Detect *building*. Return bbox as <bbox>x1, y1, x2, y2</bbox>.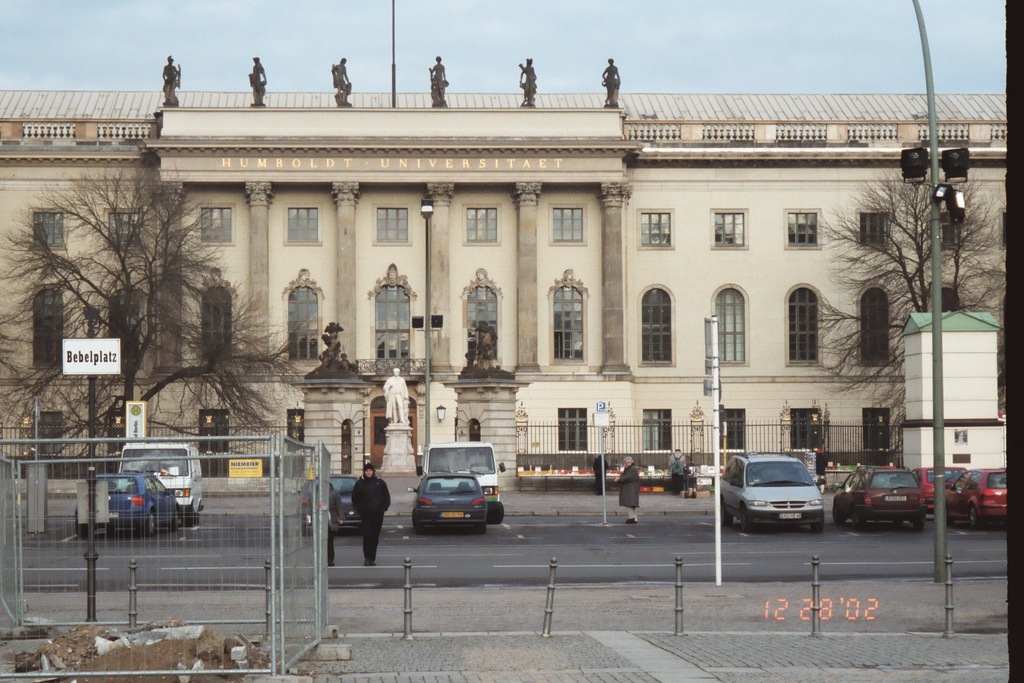
<bbox>0, 54, 1005, 477</bbox>.
